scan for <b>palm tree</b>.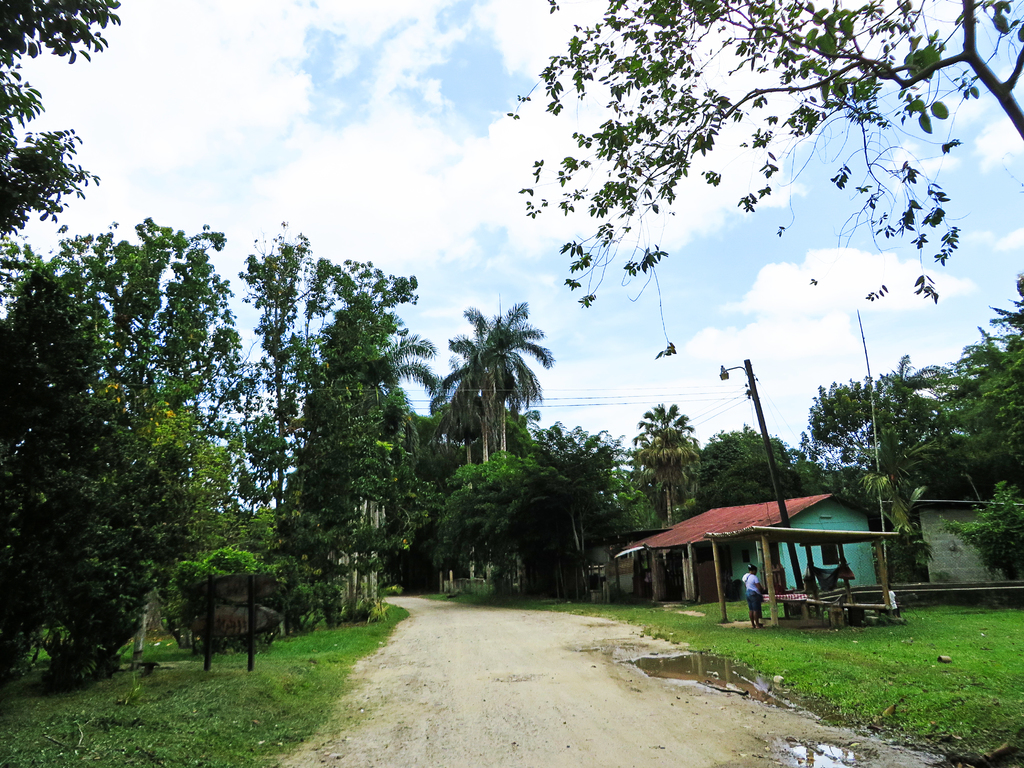
Scan result: 440, 301, 551, 502.
